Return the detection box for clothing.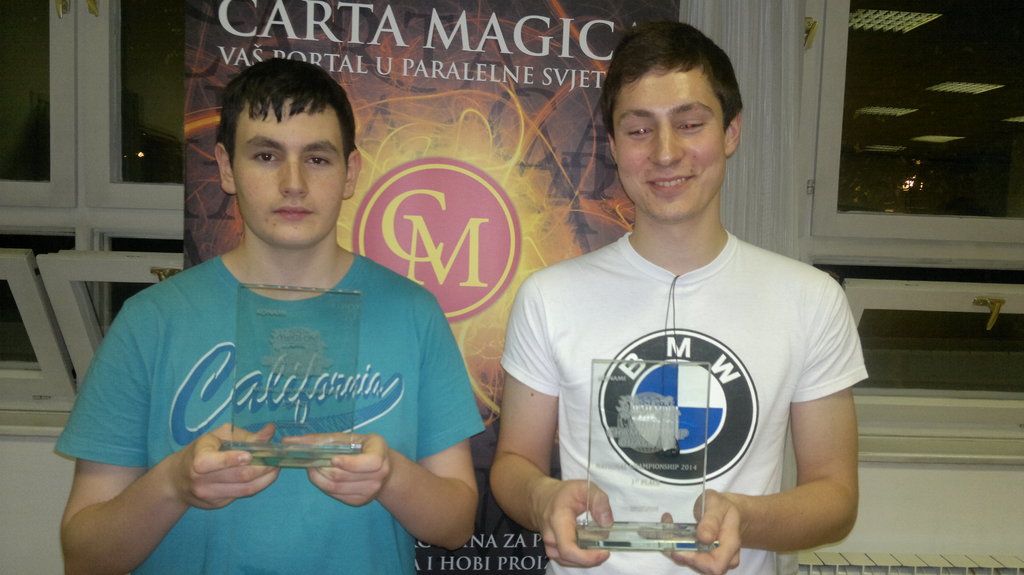
{"left": 76, "top": 232, "right": 497, "bottom": 542}.
